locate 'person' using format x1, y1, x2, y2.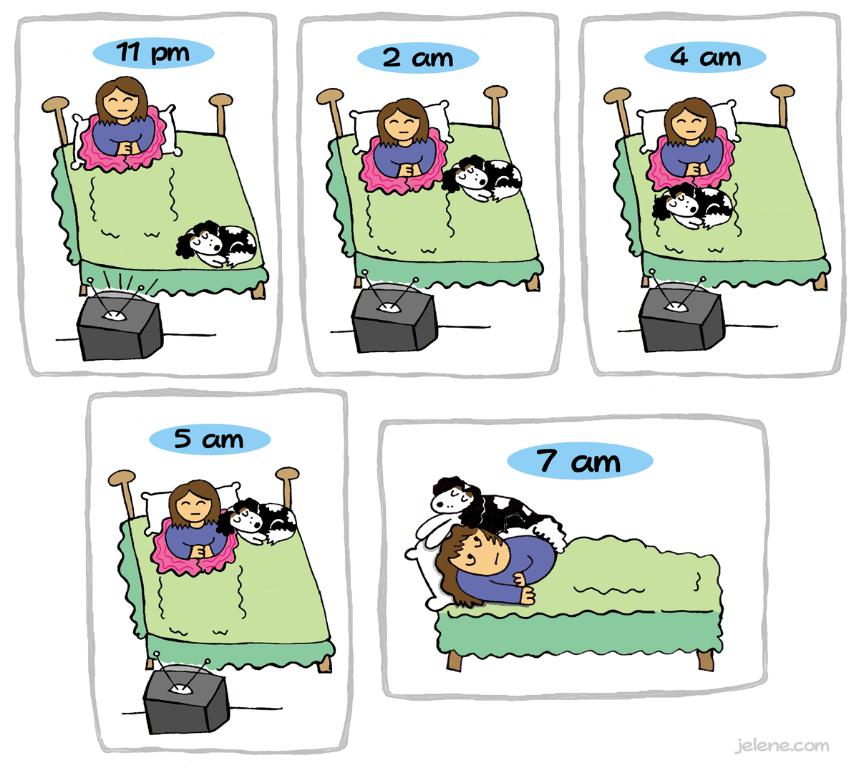
435, 522, 558, 607.
